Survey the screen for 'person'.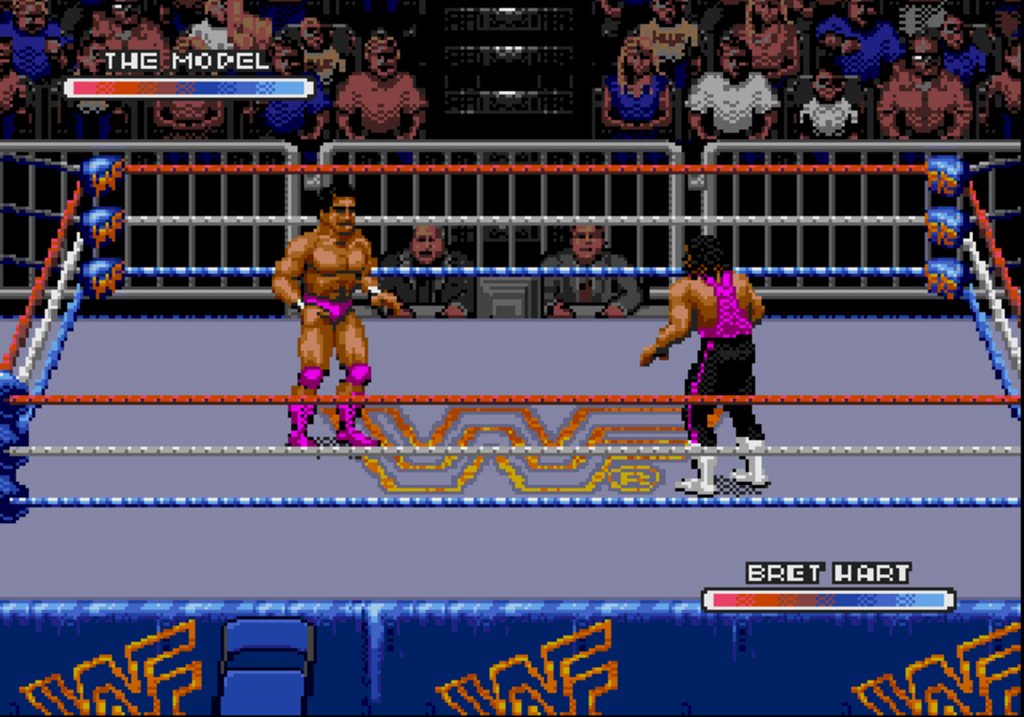
Survey found: 530 211 645 318.
